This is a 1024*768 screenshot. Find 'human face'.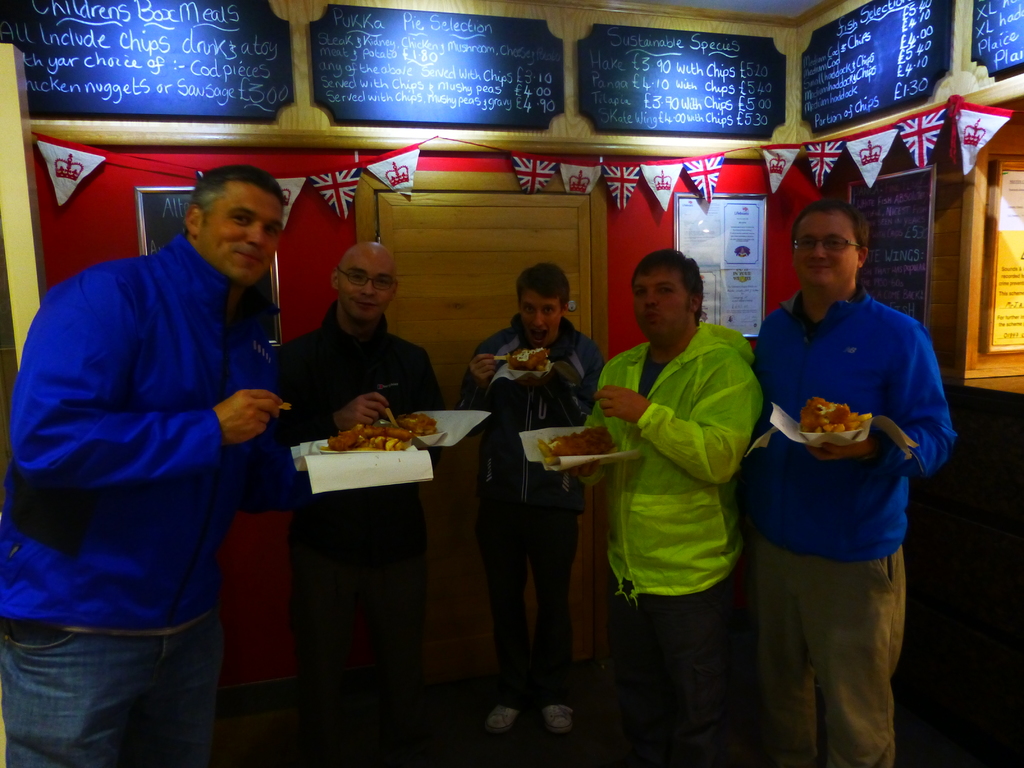
Bounding box: pyautogui.locateOnScreen(635, 265, 692, 335).
